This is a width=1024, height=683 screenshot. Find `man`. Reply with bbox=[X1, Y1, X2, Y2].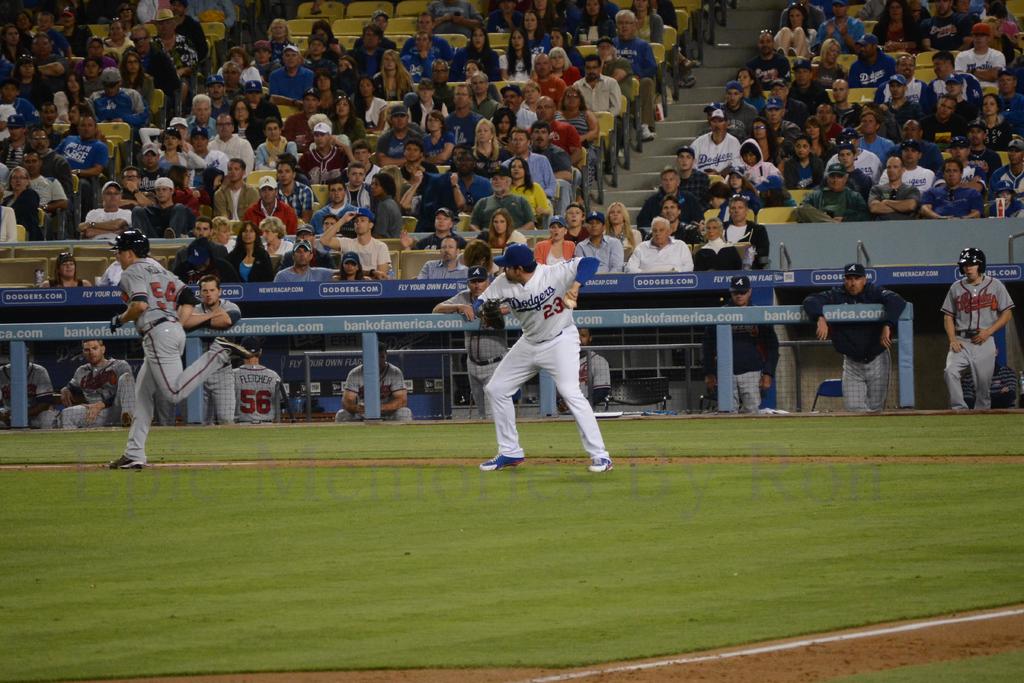
bbox=[328, 201, 396, 276].
